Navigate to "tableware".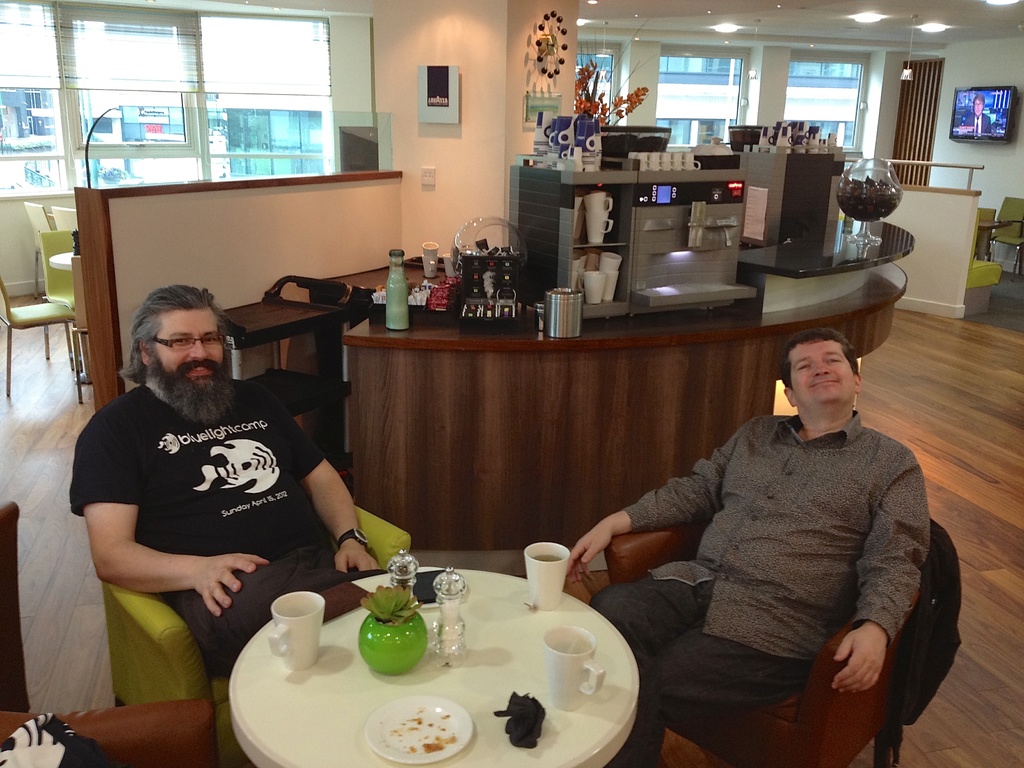
Navigation target: pyautogui.locateOnScreen(422, 255, 436, 280).
